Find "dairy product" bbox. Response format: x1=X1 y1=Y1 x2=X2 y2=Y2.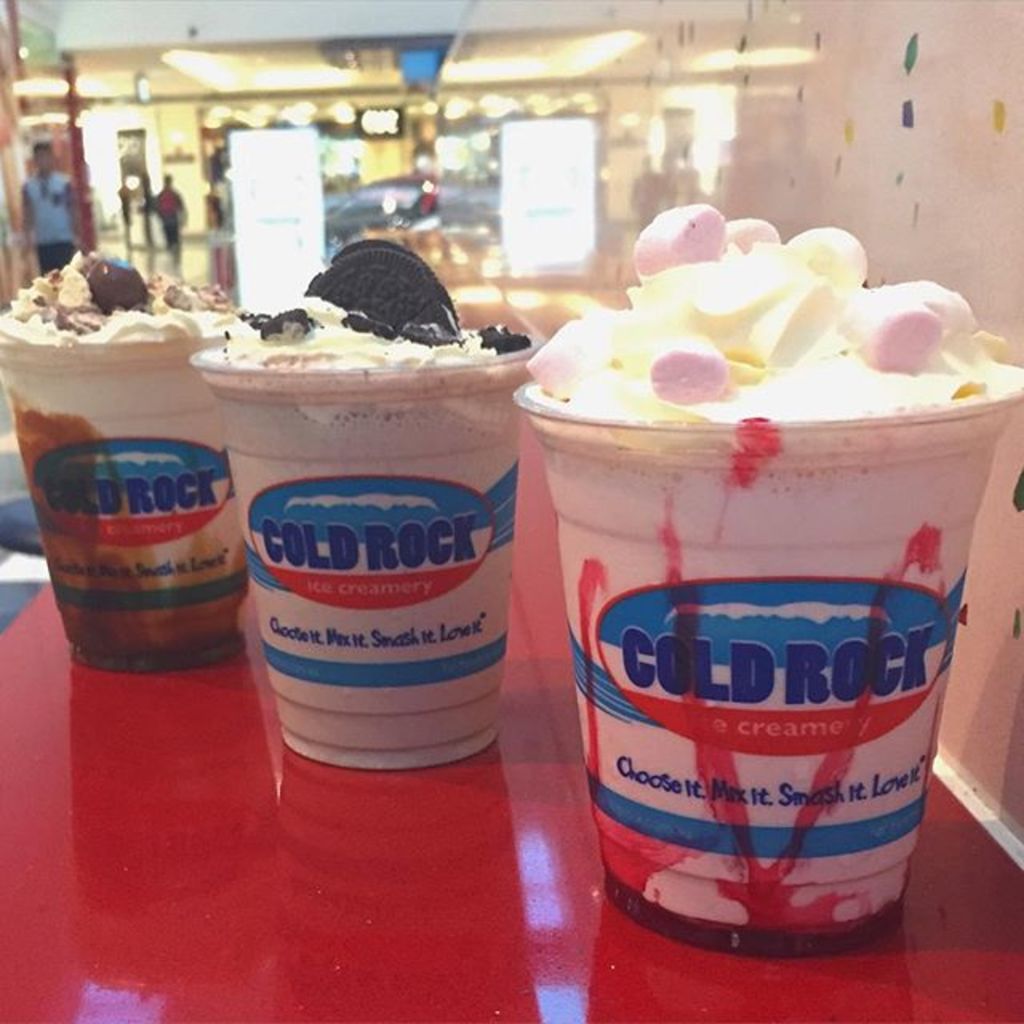
x1=198 y1=293 x2=522 y2=762.
